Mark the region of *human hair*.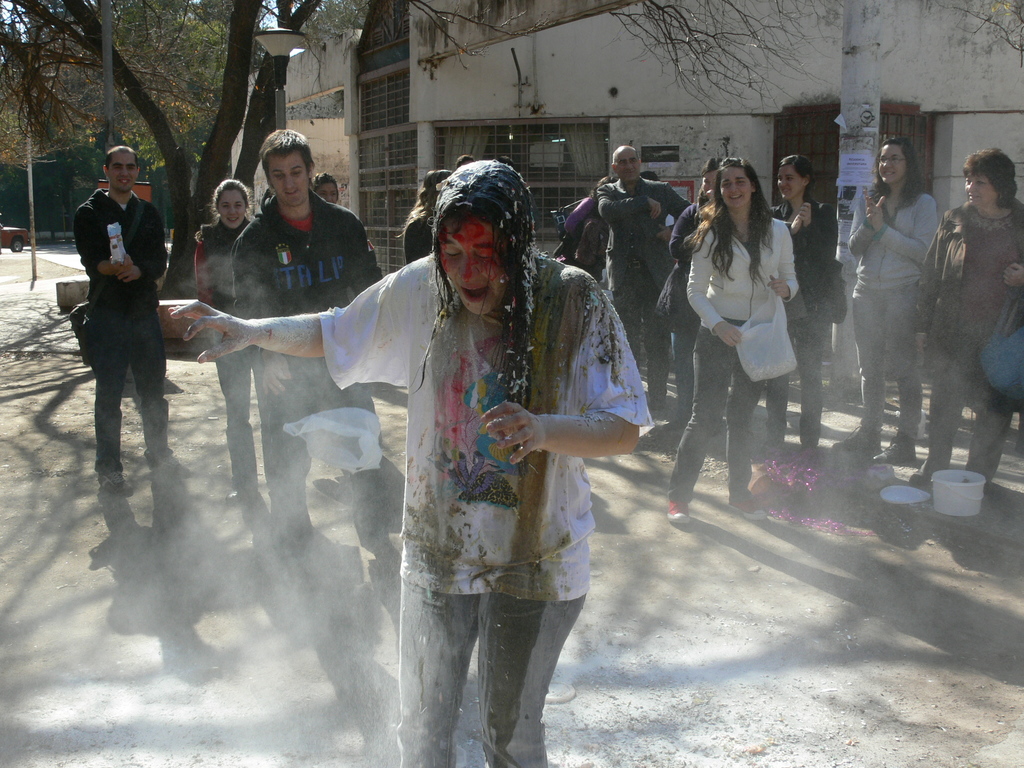
Region: box(700, 154, 723, 170).
